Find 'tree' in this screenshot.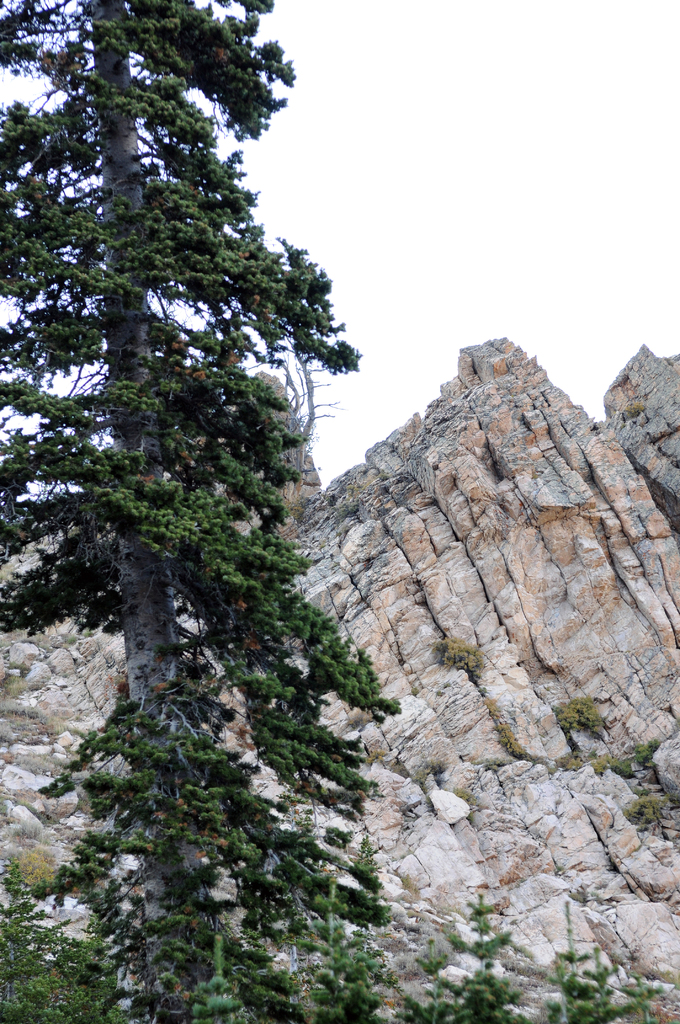
The bounding box for 'tree' is [0,851,124,1023].
